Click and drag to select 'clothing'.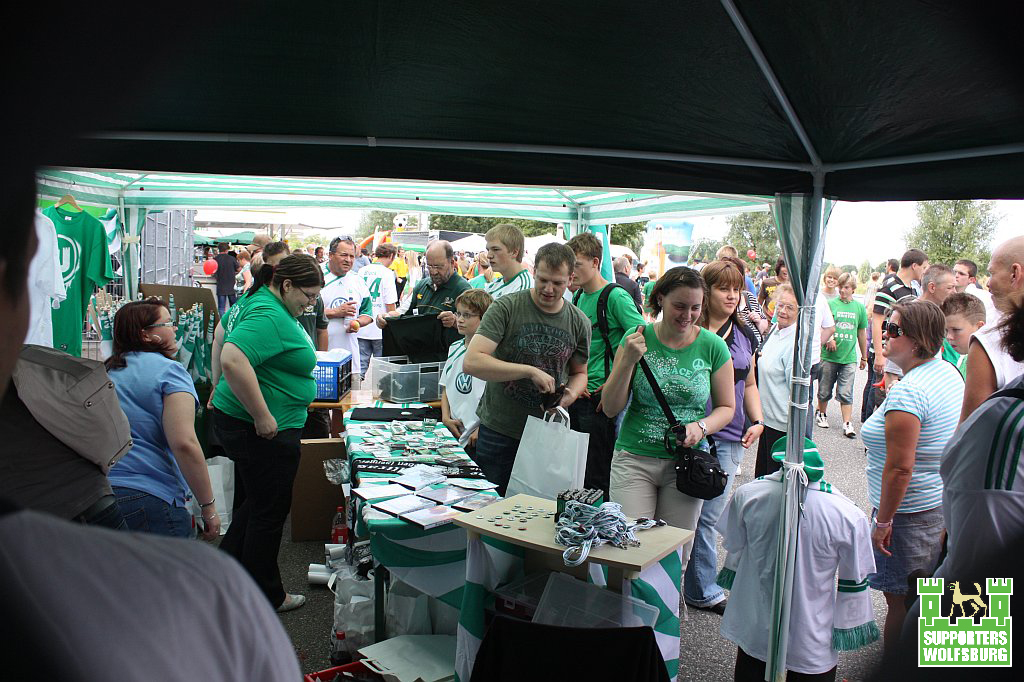
Selection: 103, 343, 205, 537.
